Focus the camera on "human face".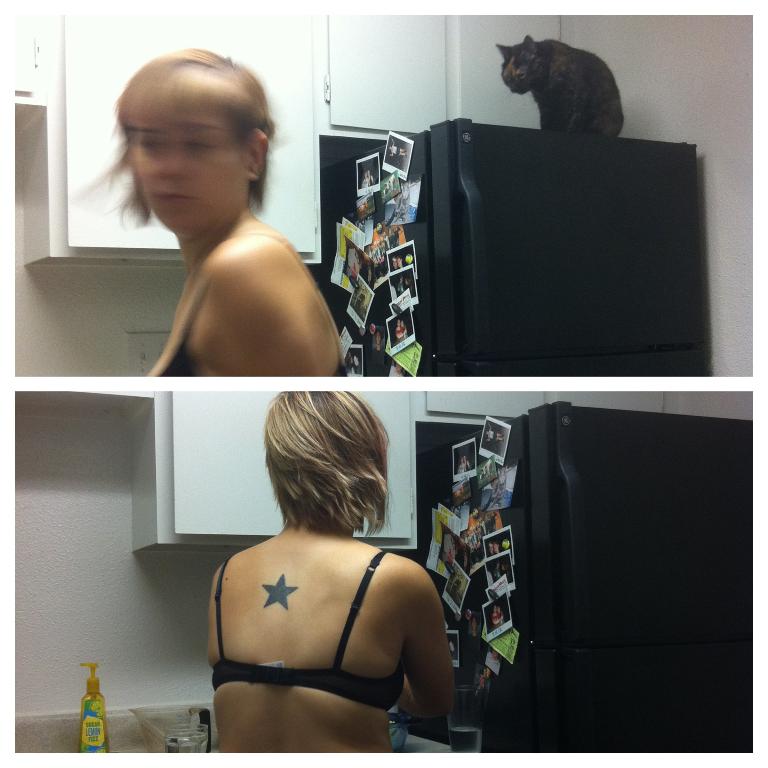
Focus region: l=122, t=105, r=253, b=241.
